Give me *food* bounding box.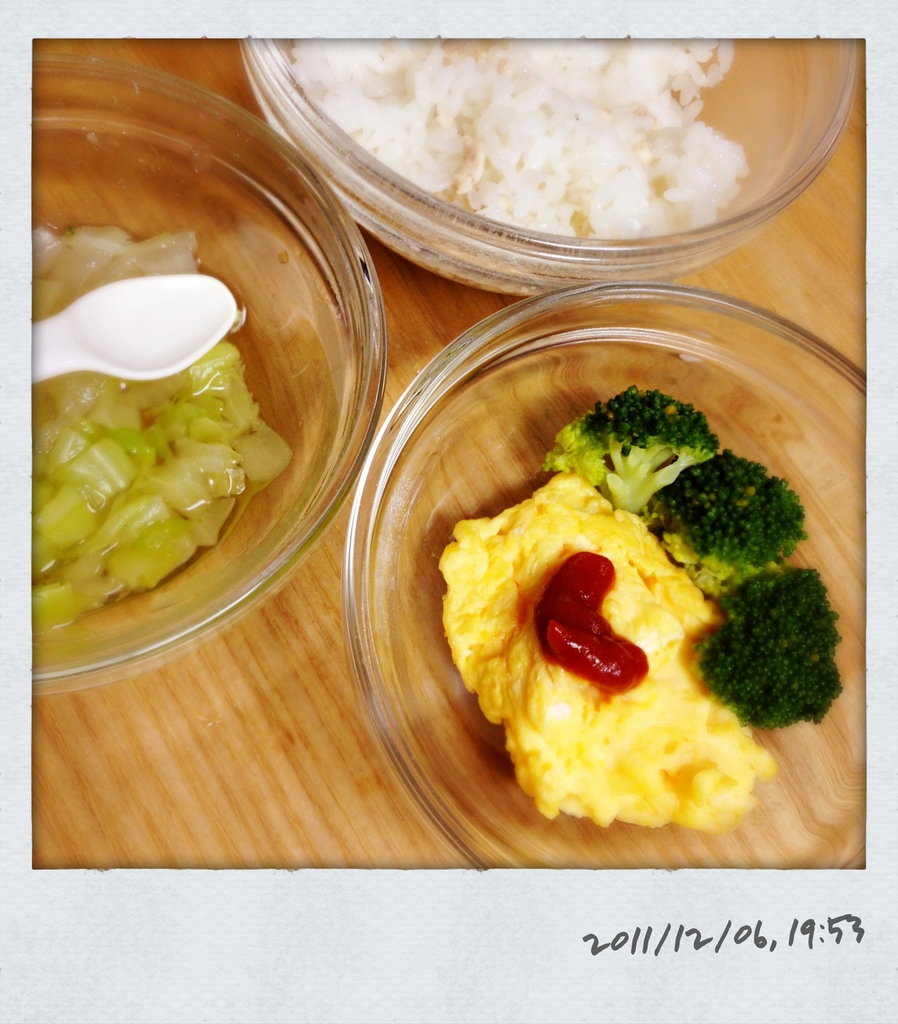
pyautogui.locateOnScreen(348, 52, 822, 229).
